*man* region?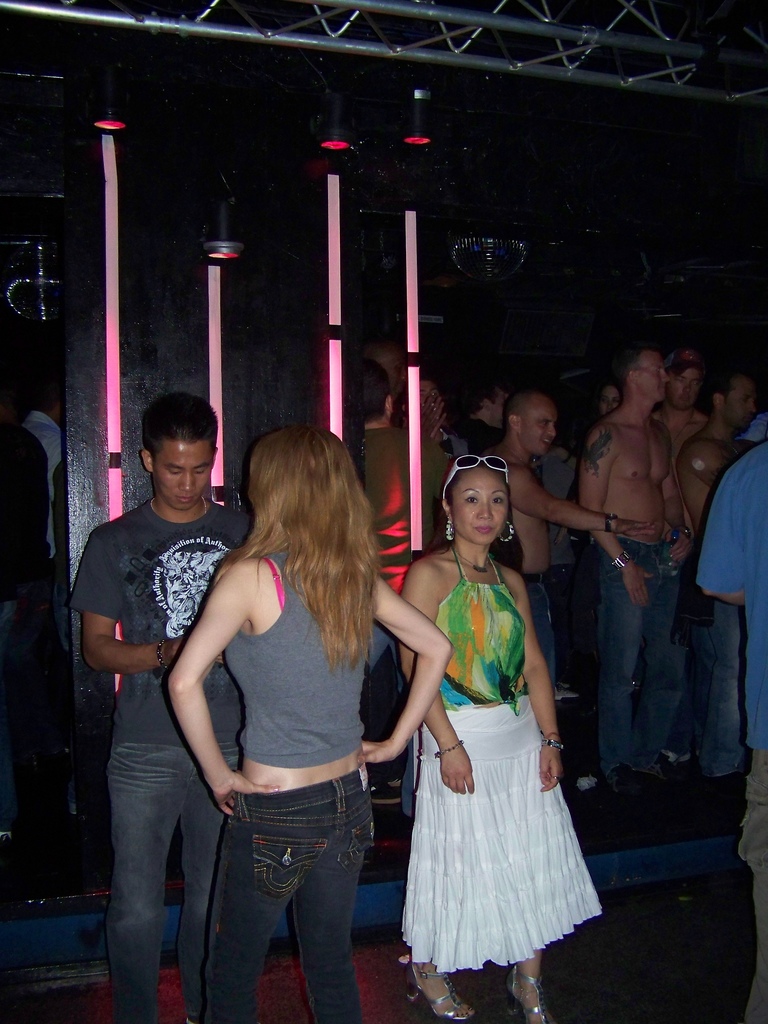
[20, 383, 69, 655]
